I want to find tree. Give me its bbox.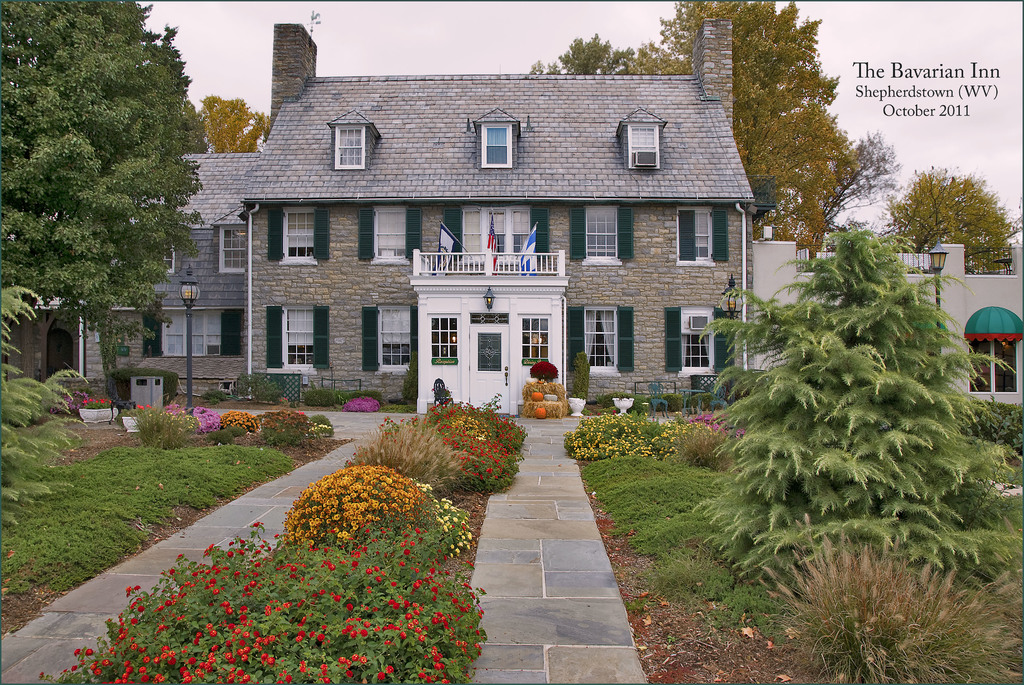
(left=532, top=0, right=896, bottom=258).
